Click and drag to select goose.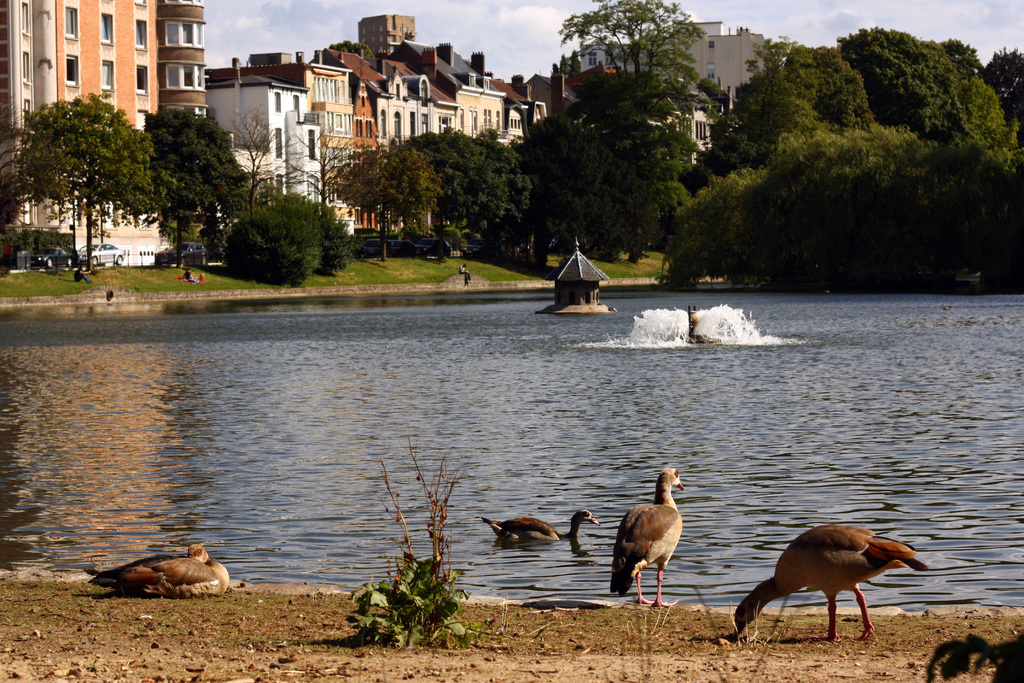
Selection: BBox(731, 519, 927, 642).
